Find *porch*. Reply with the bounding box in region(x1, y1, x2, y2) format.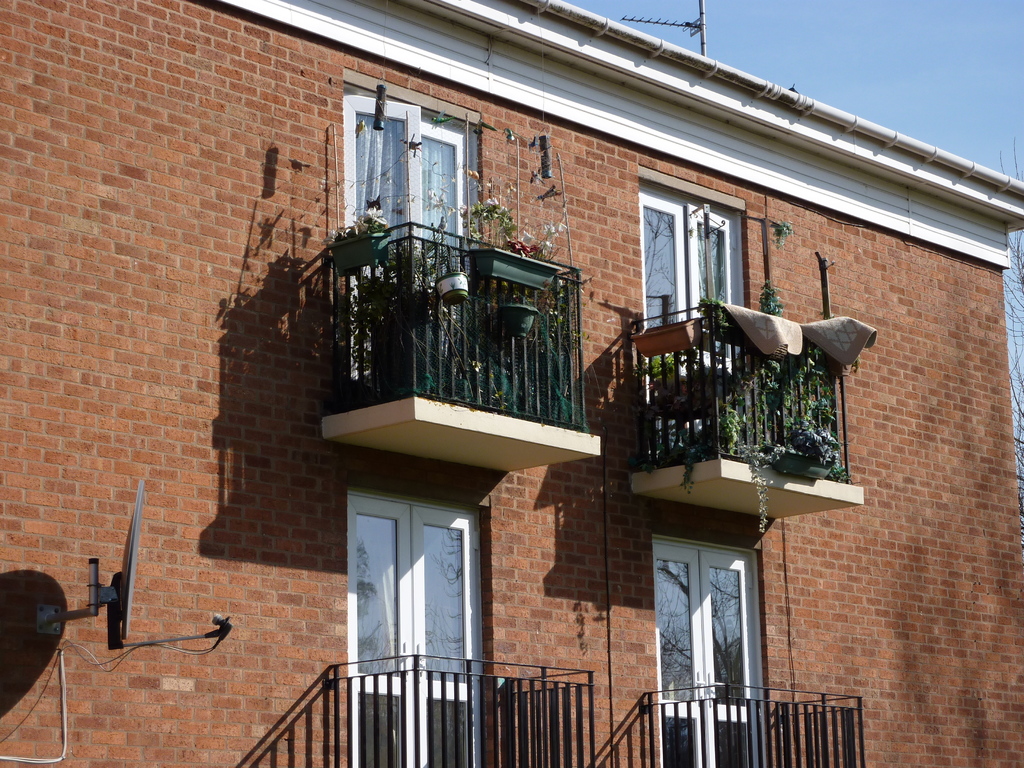
region(643, 675, 862, 767).
